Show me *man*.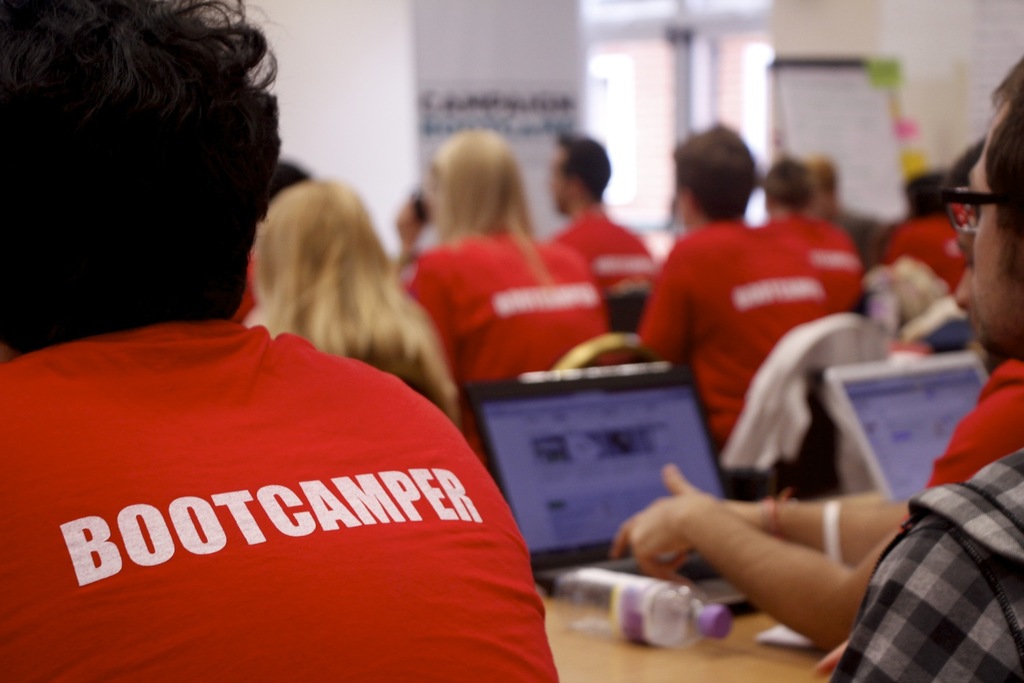
*man* is here: locate(0, 0, 565, 682).
